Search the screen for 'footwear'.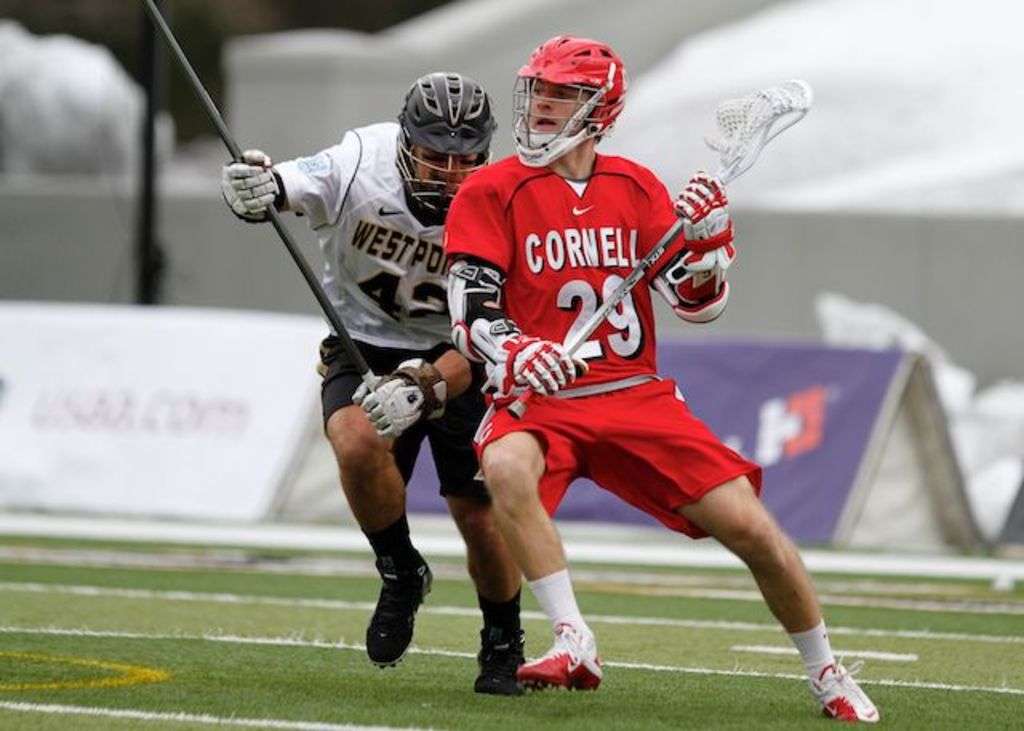
Found at locate(358, 549, 427, 672).
